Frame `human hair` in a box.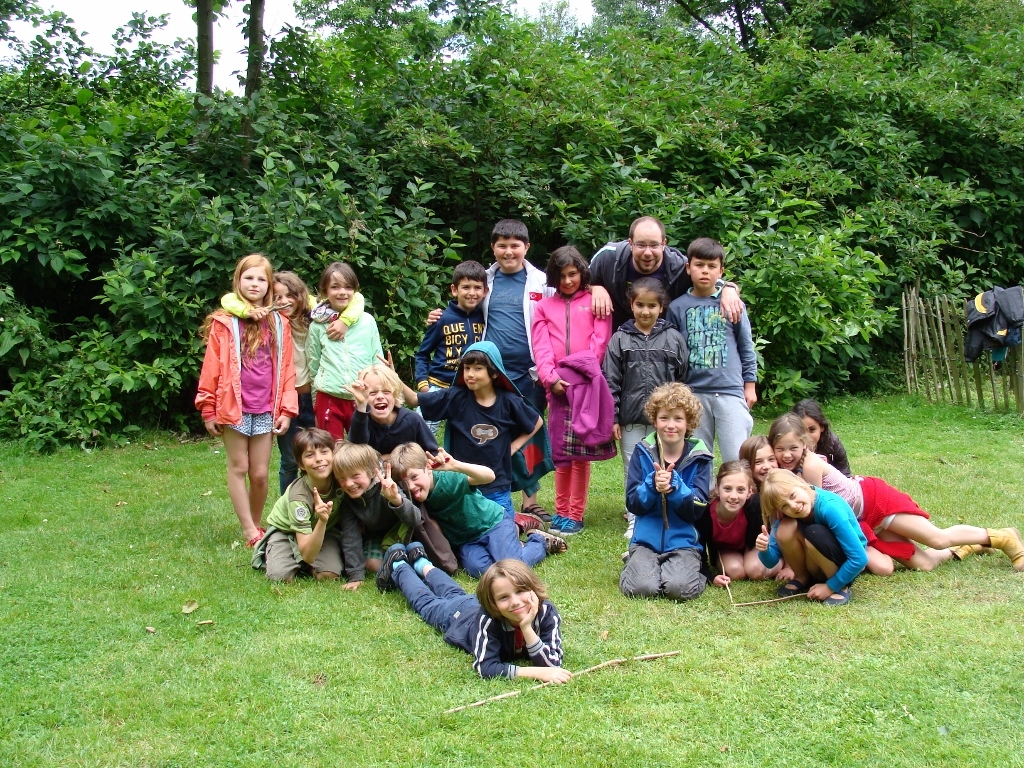
(448, 258, 489, 295).
